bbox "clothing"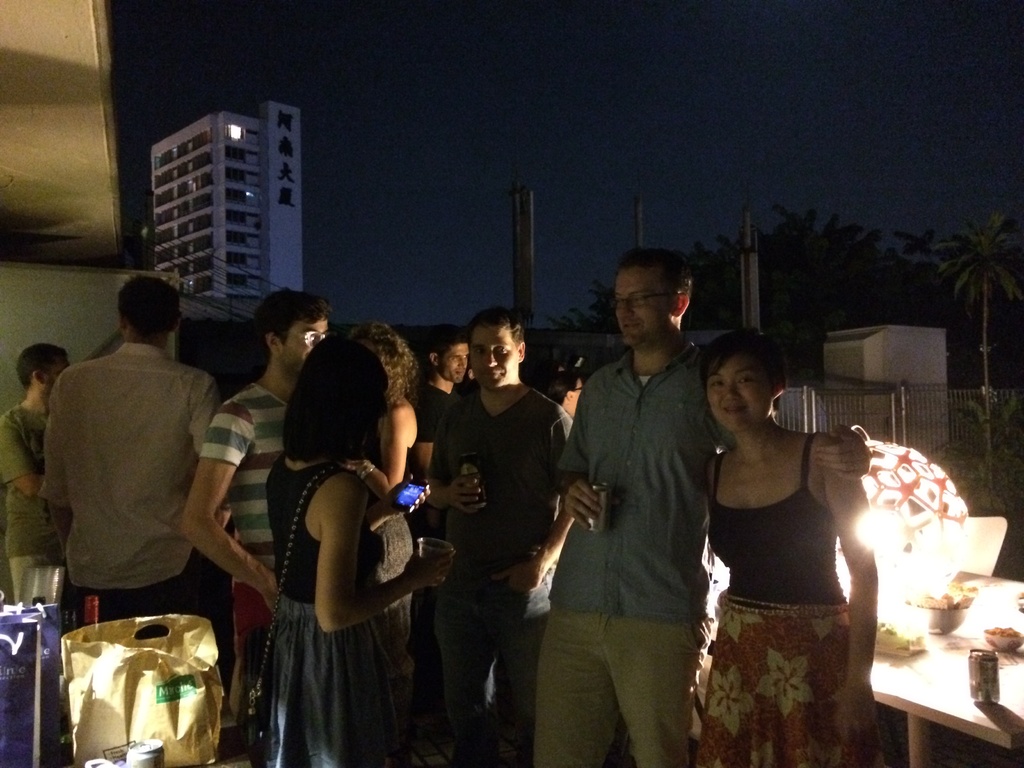
x1=430 y1=389 x2=588 y2=767
